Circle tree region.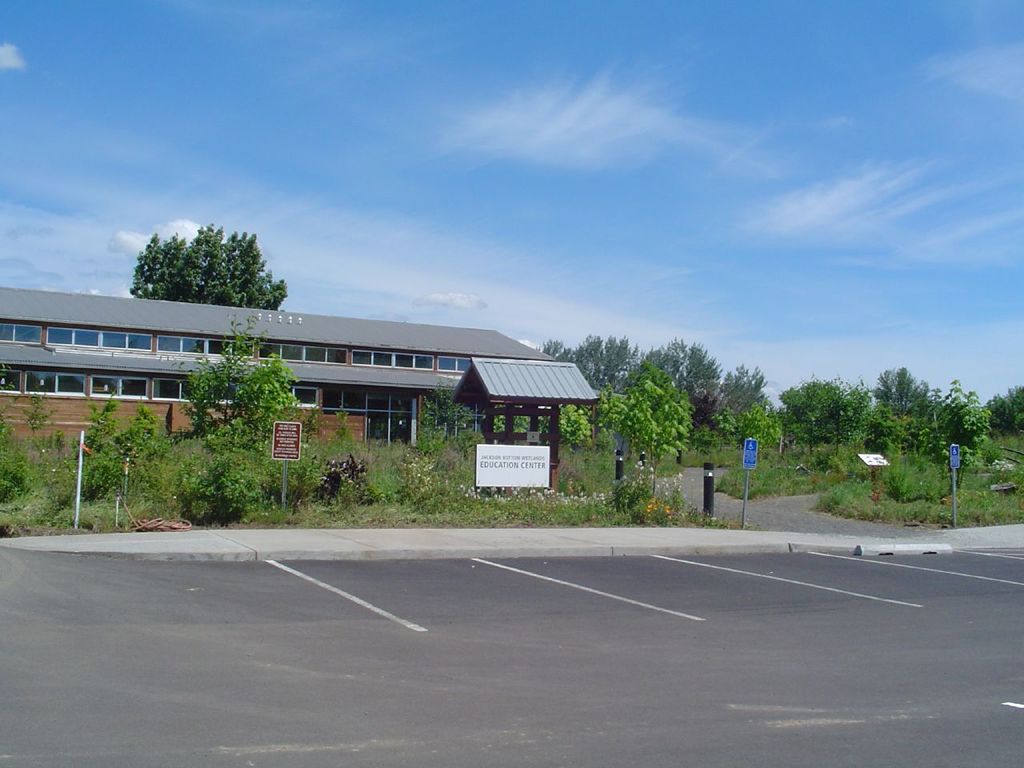
Region: box=[950, 385, 1023, 457].
